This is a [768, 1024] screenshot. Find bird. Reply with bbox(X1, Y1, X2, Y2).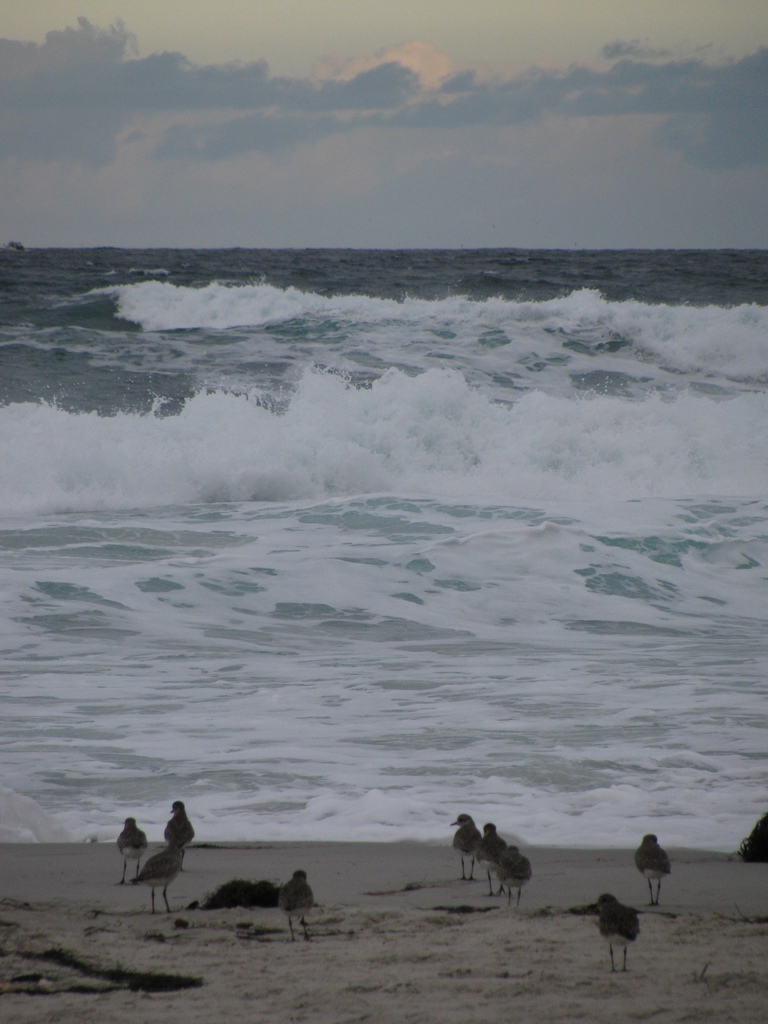
bbox(582, 892, 643, 972).
